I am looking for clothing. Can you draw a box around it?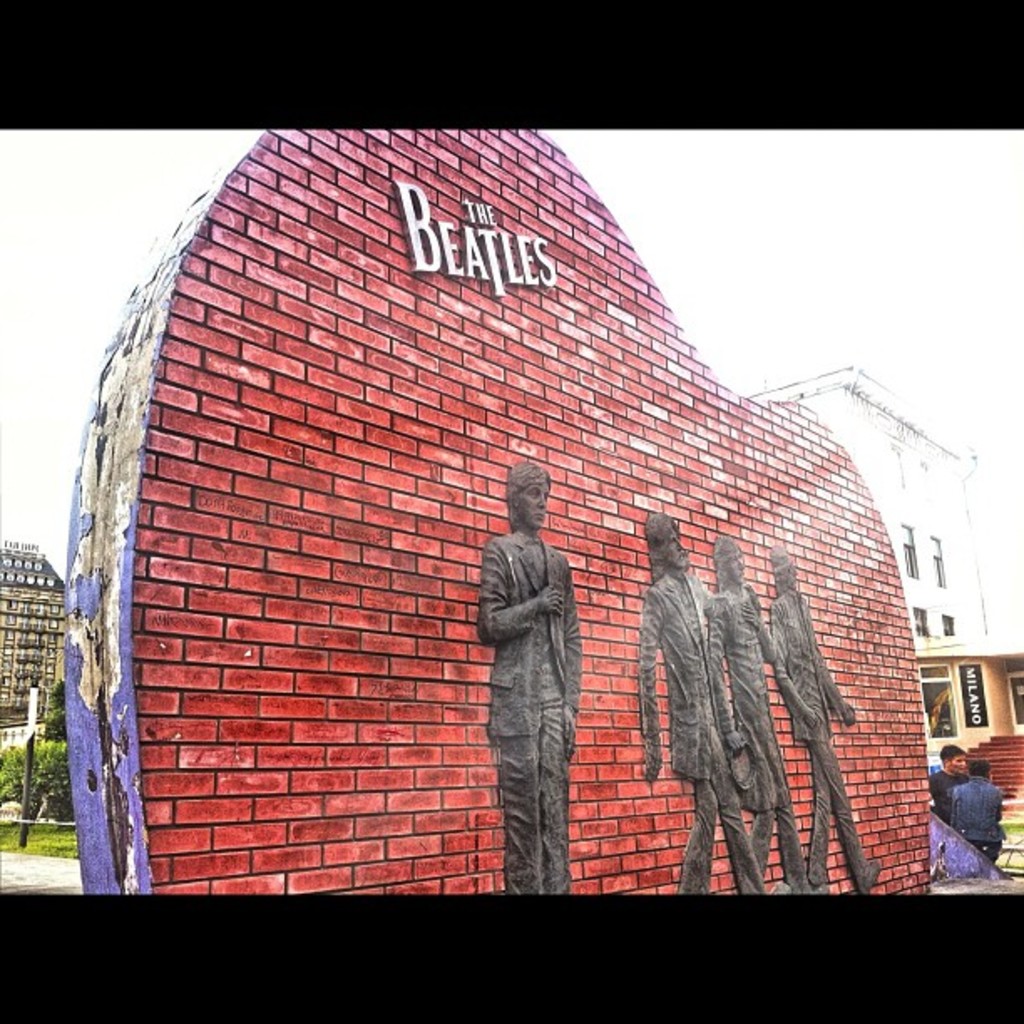
Sure, the bounding box is [925, 770, 962, 818].
